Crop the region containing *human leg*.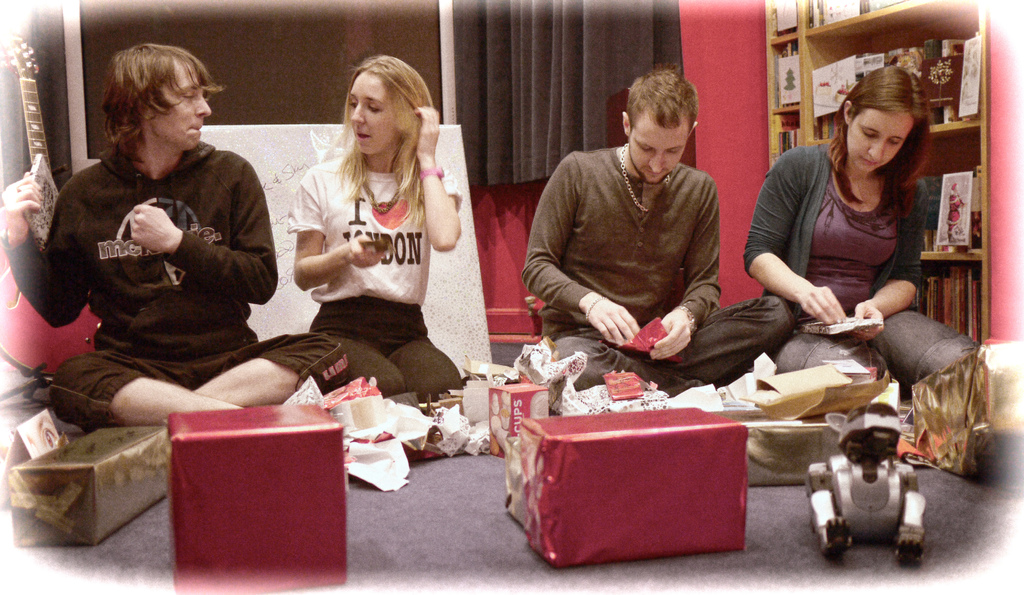
Crop region: x1=304, y1=297, x2=405, y2=398.
